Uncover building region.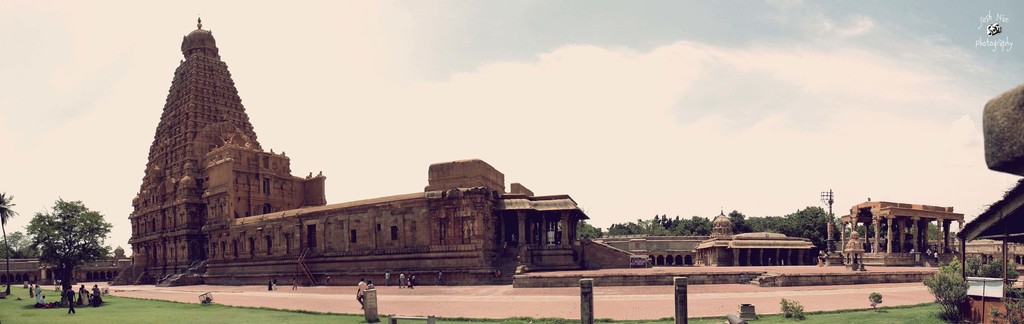
Uncovered: {"left": 122, "top": 22, "right": 636, "bottom": 288}.
